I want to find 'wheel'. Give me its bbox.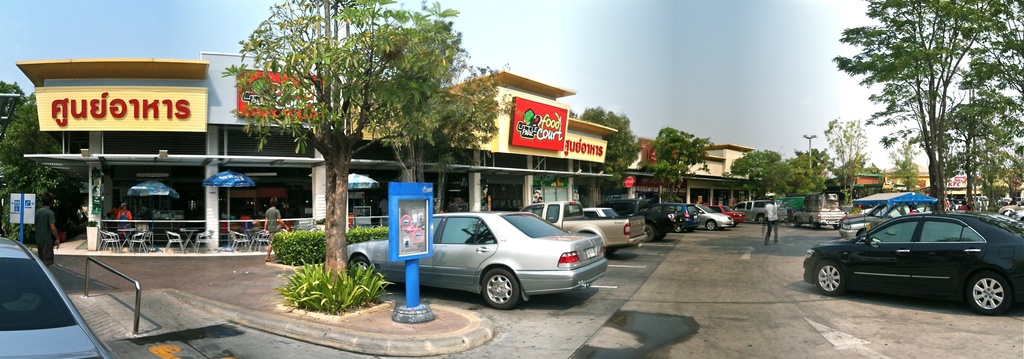
crop(705, 218, 717, 231).
